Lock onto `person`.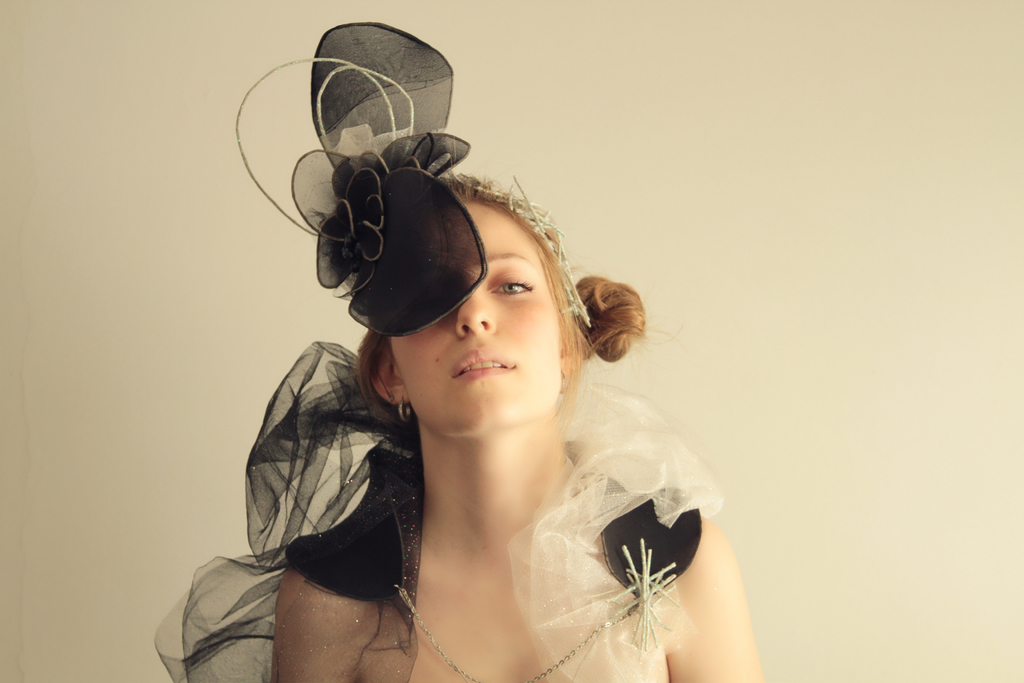
Locked: <bbox>192, 53, 726, 677</bbox>.
